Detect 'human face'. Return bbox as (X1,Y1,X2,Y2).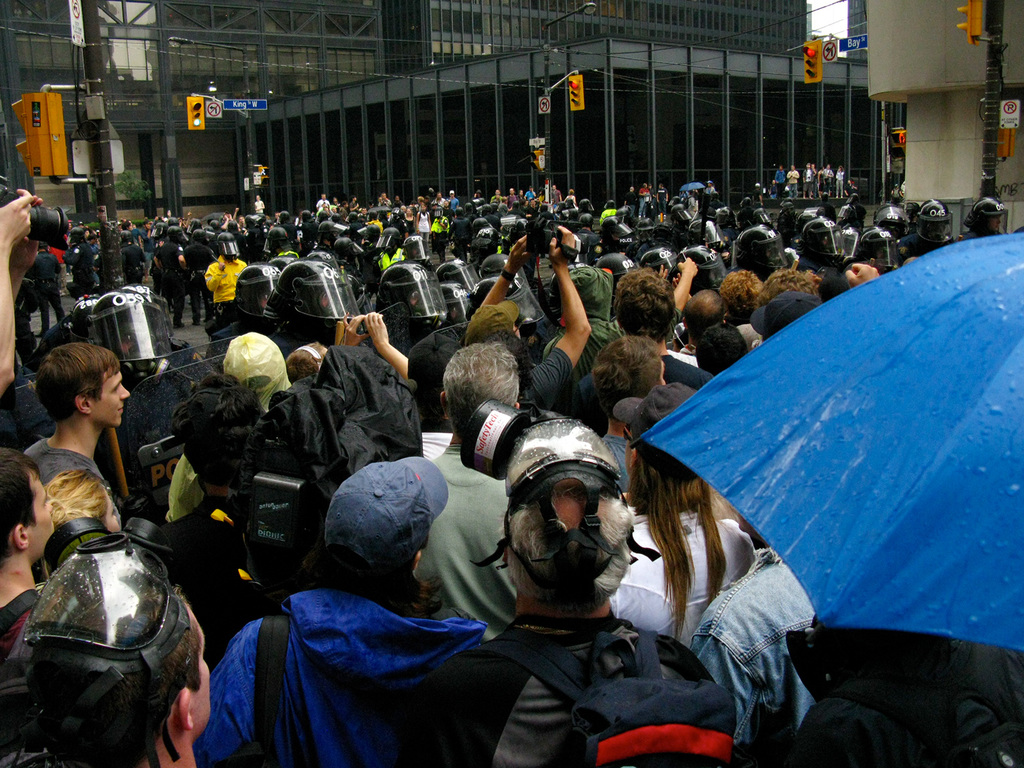
(93,371,129,426).
